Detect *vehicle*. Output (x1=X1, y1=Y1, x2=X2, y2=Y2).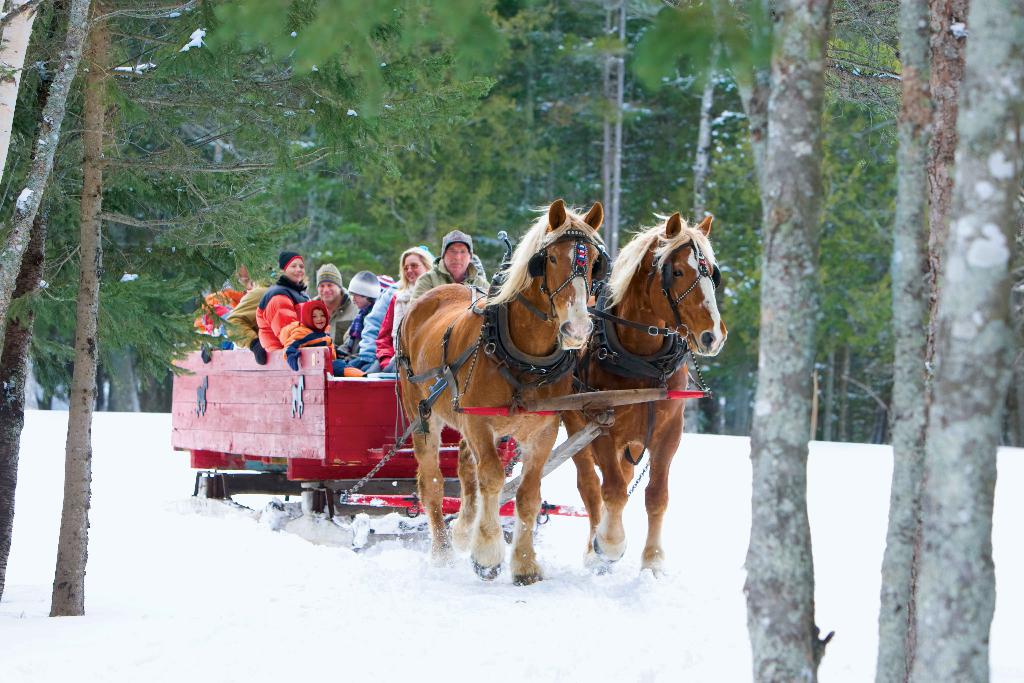
(x1=168, y1=347, x2=618, y2=523).
